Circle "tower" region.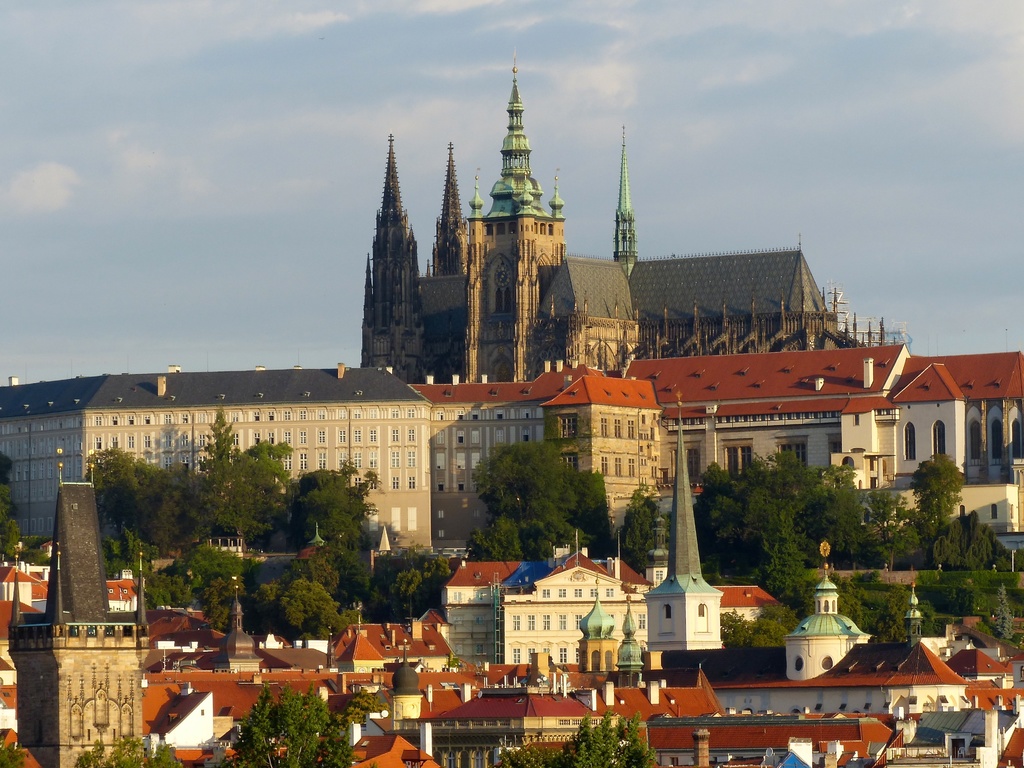
Region: left=580, top=590, right=613, bottom=671.
